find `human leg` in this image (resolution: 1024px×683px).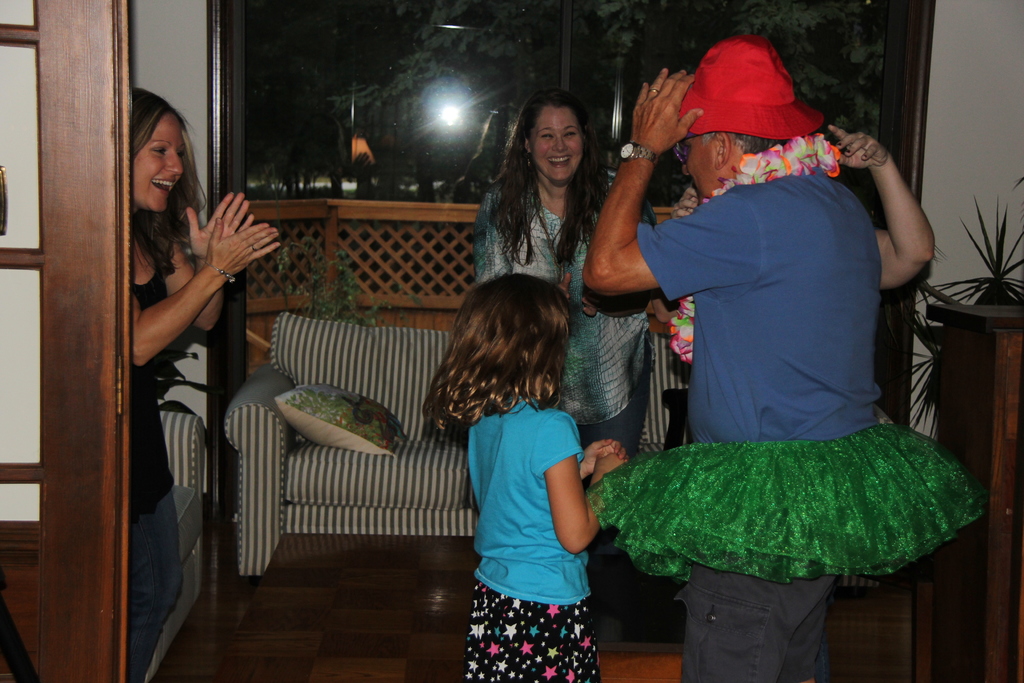
x1=467, y1=580, x2=596, y2=677.
